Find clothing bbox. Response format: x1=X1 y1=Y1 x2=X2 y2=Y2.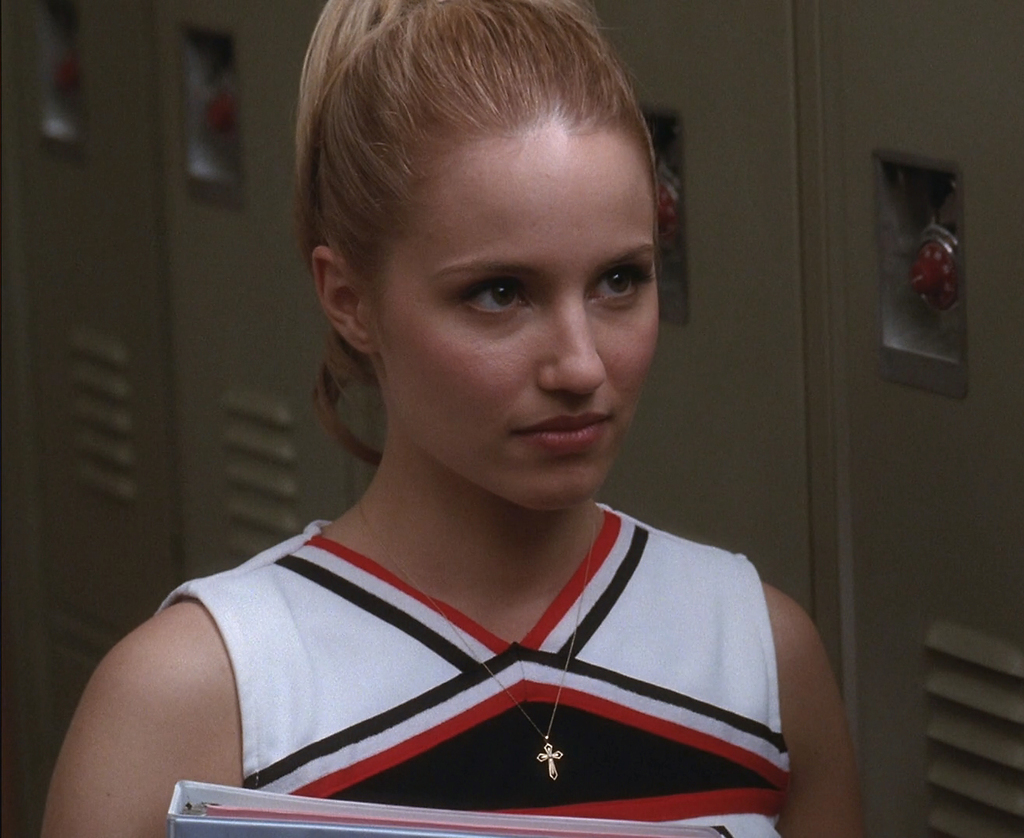
x1=116 y1=461 x2=826 y2=805.
